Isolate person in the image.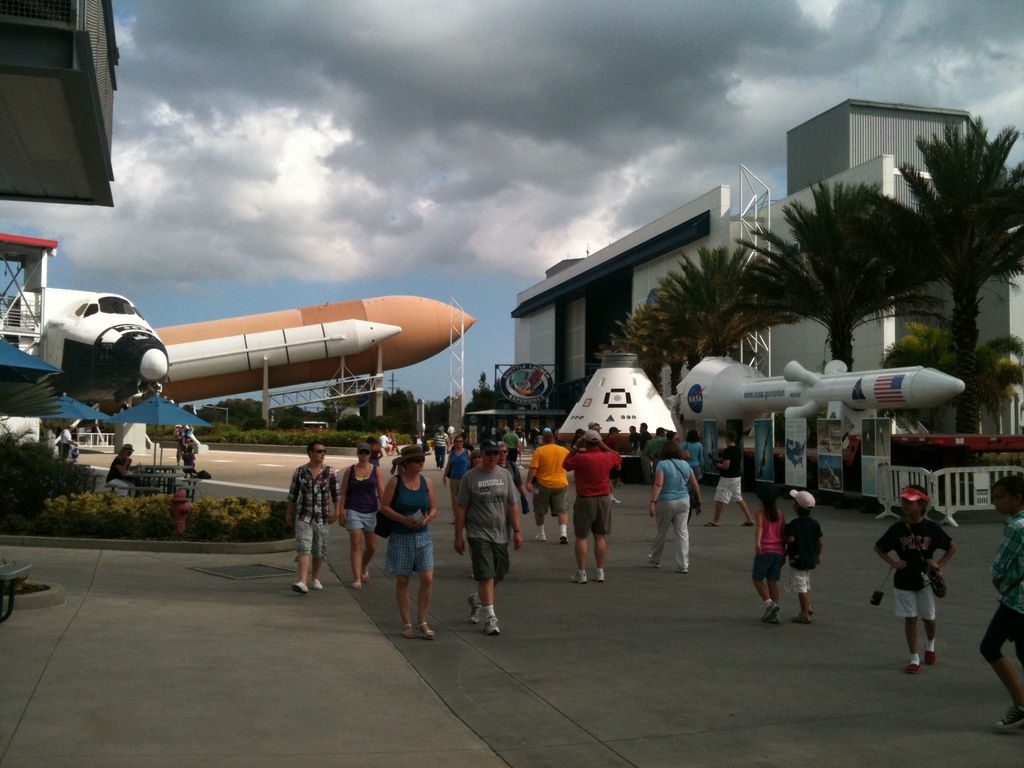
Isolated region: (left=648, top=442, right=703, bottom=569).
